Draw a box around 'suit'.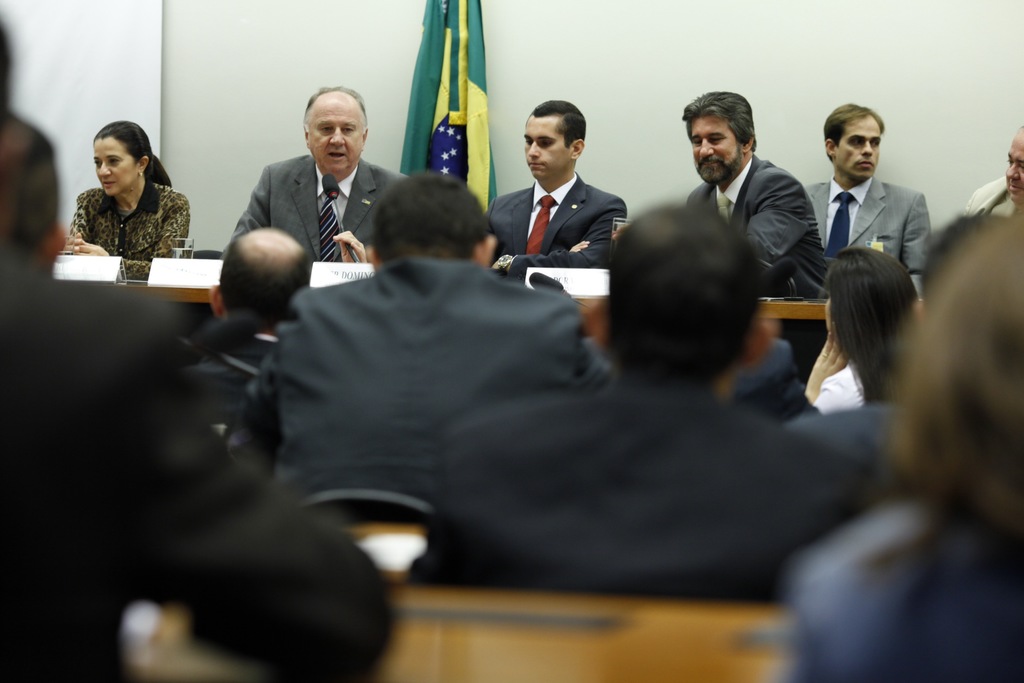
crop(394, 370, 888, 604).
